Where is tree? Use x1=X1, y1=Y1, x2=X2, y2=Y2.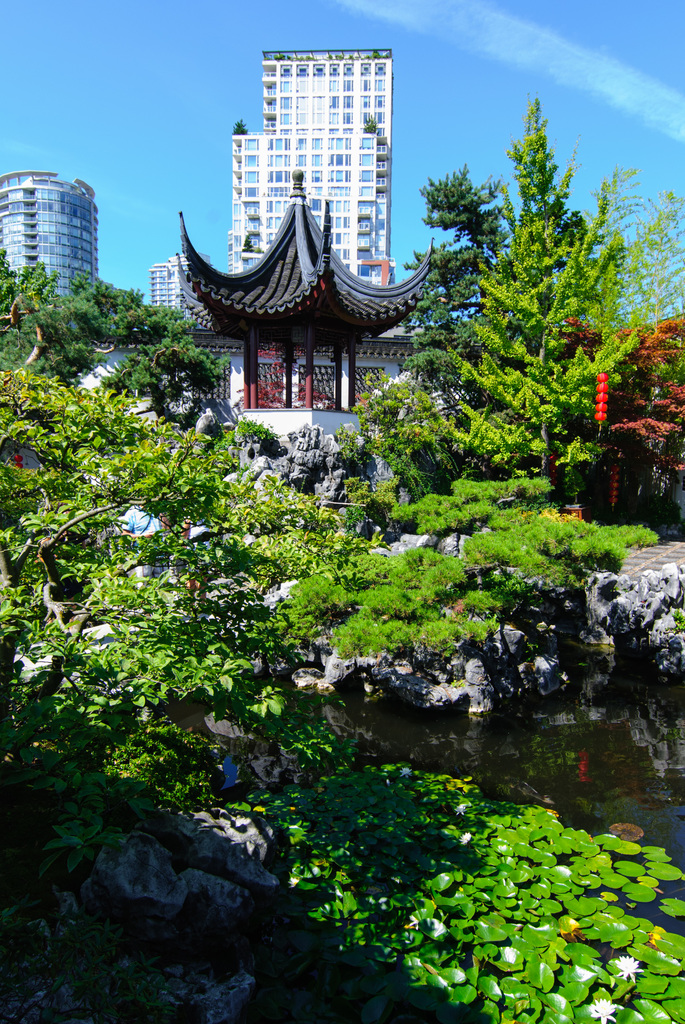
x1=397, y1=156, x2=517, y2=412.
